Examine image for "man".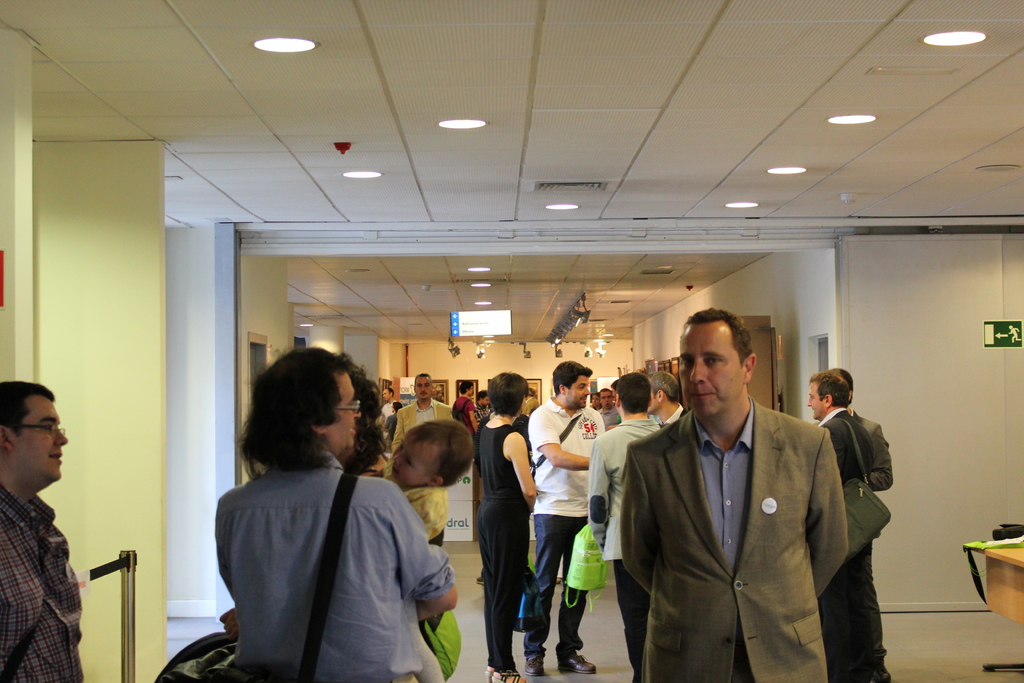
Examination result: [0, 379, 113, 682].
